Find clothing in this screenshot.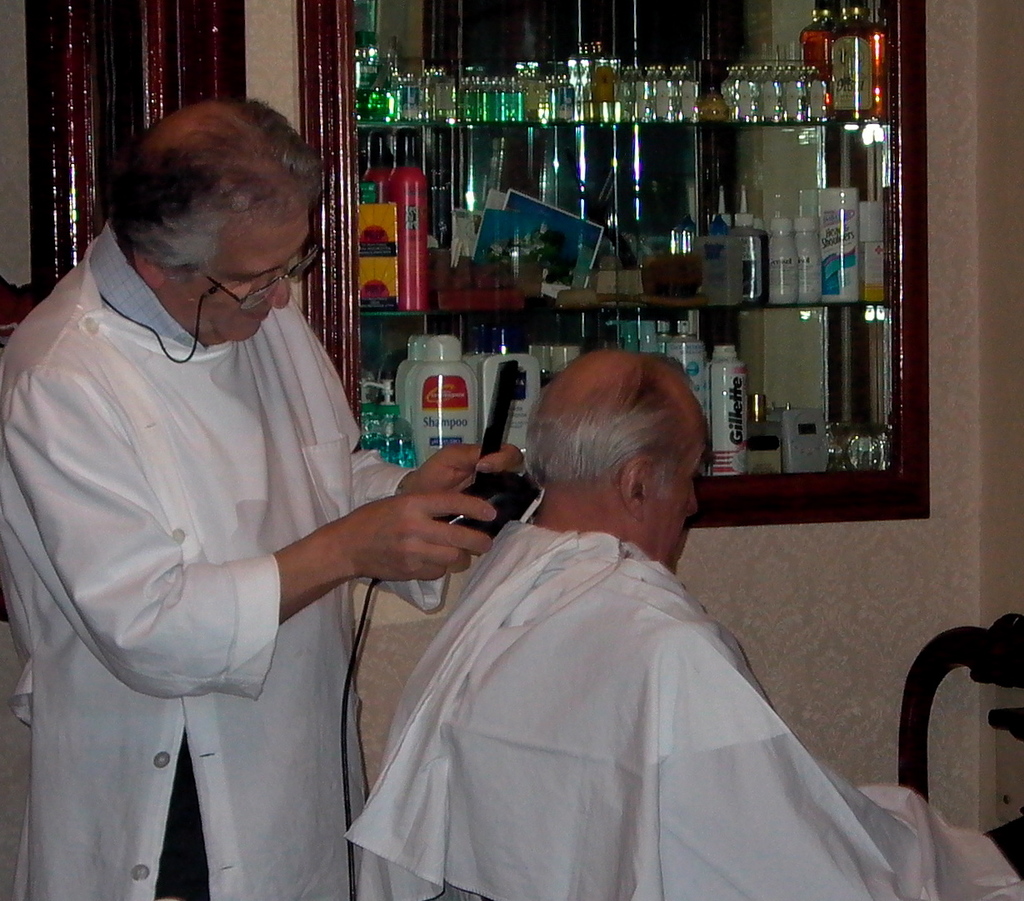
The bounding box for clothing is (0,223,420,900).
